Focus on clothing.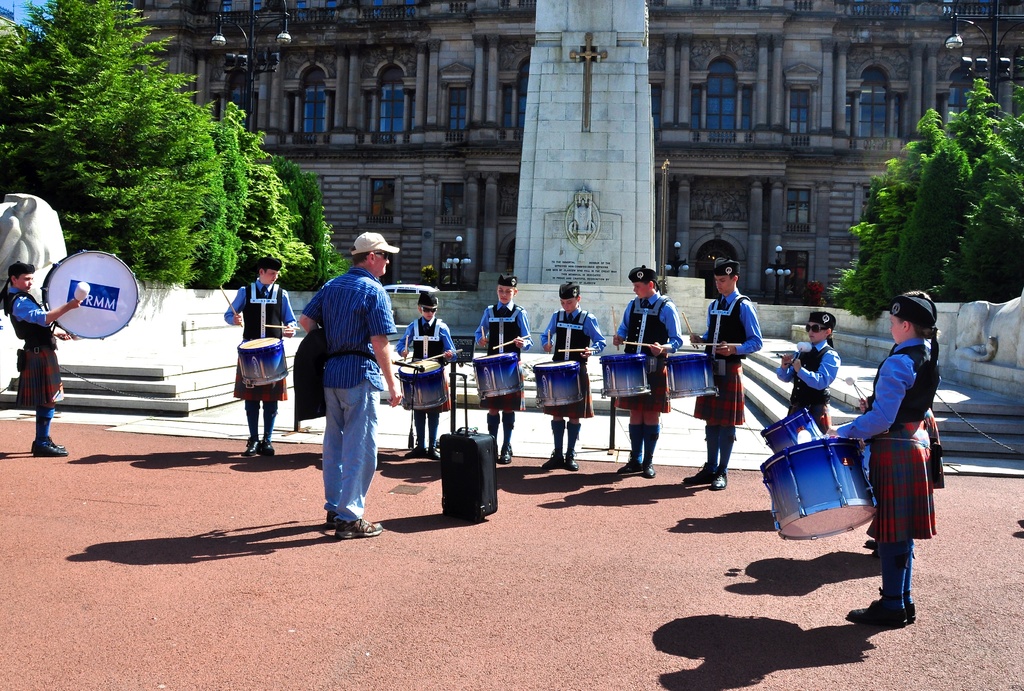
Focused at rect(475, 302, 531, 412).
